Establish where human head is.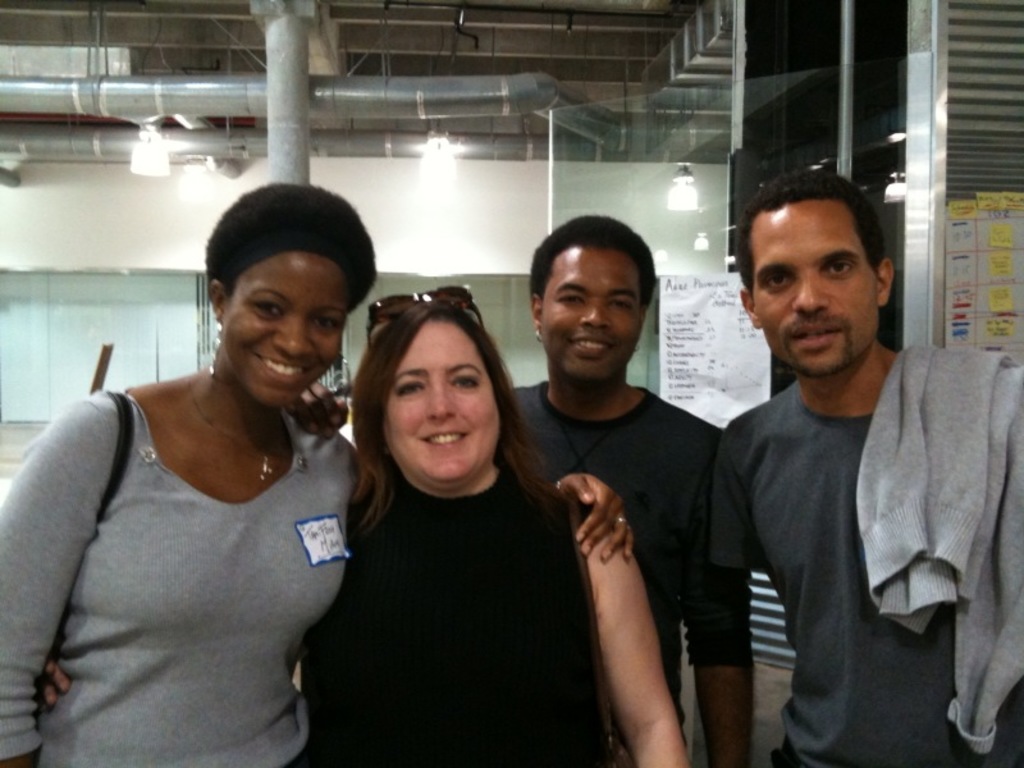
Established at (206,174,370,394).
